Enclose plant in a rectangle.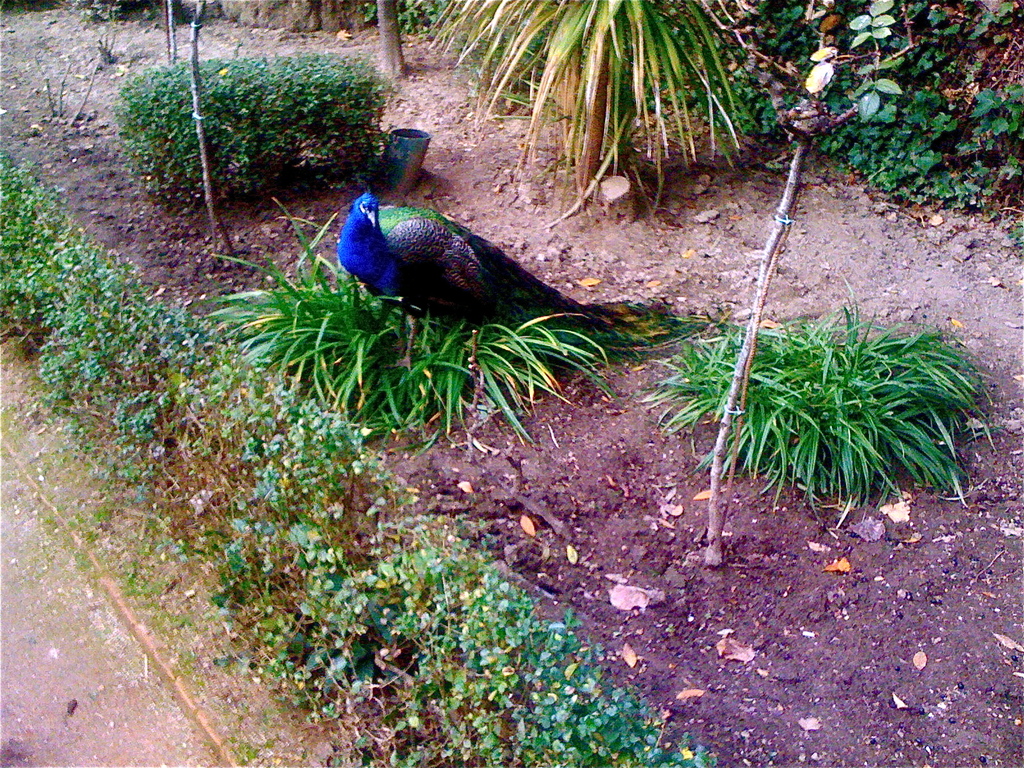
[left=0, top=130, right=754, bottom=767].
